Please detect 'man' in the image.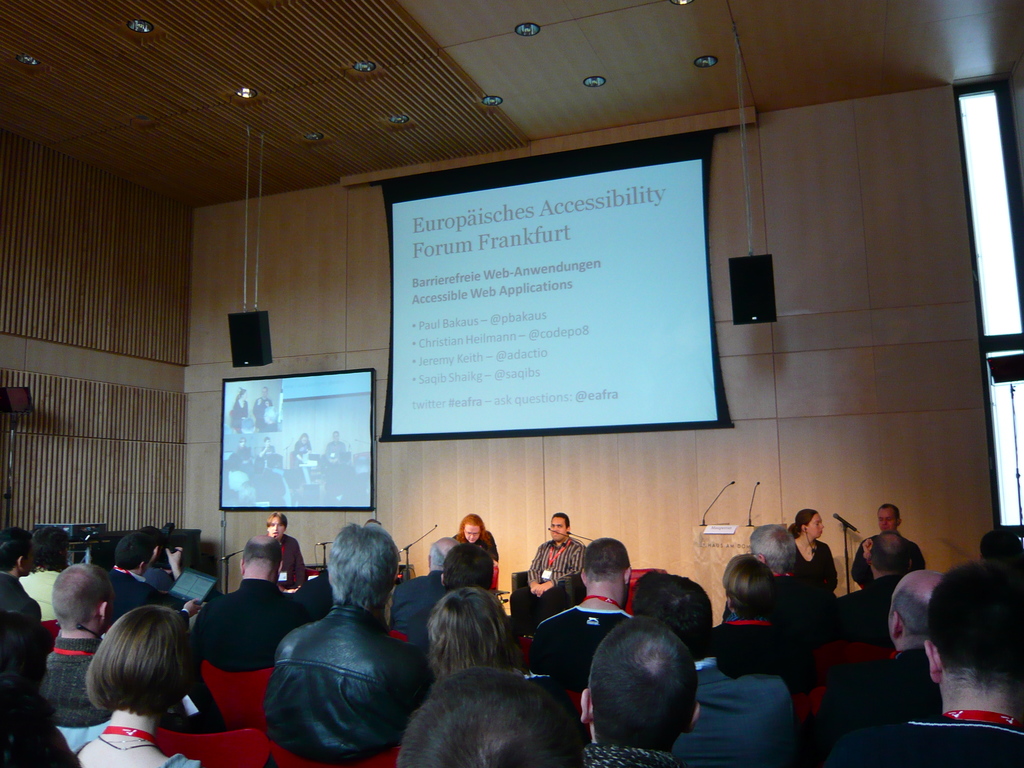
box(630, 572, 794, 767).
